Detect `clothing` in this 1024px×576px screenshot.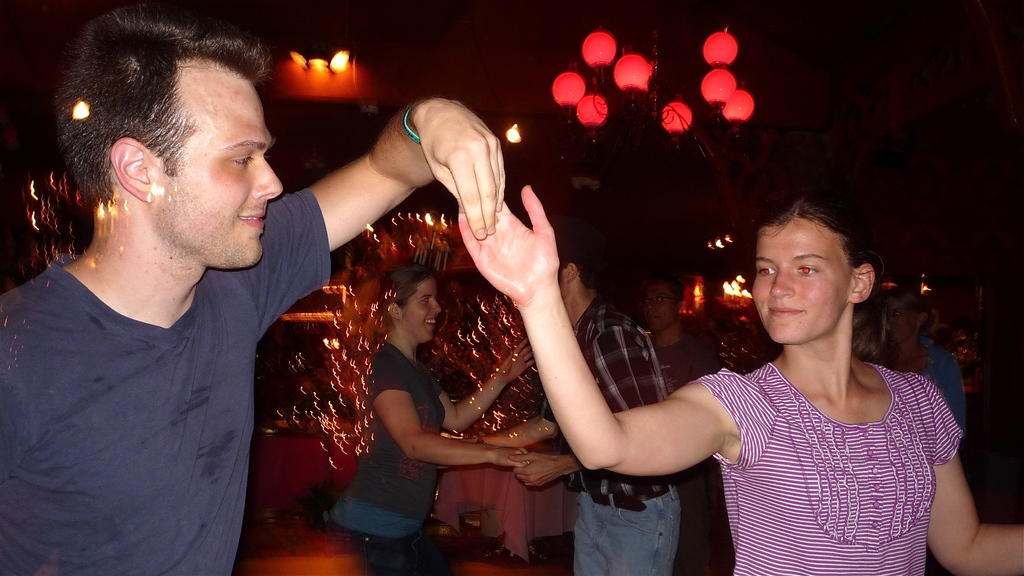
Detection: <bbox>692, 312, 968, 566</bbox>.
